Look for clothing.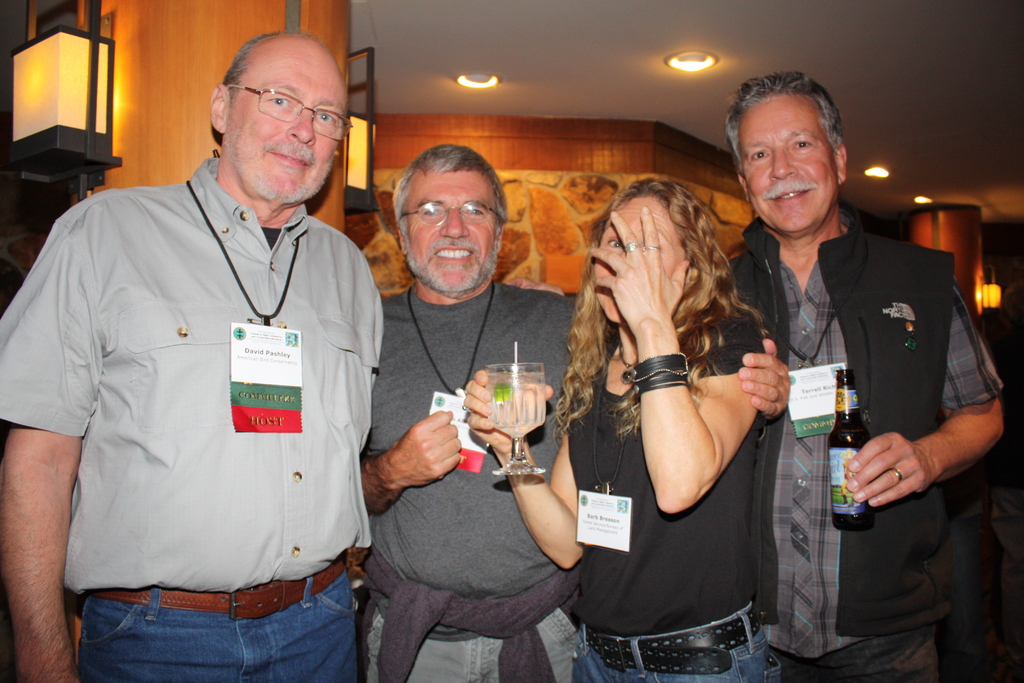
Found: region(565, 311, 780, 682).
